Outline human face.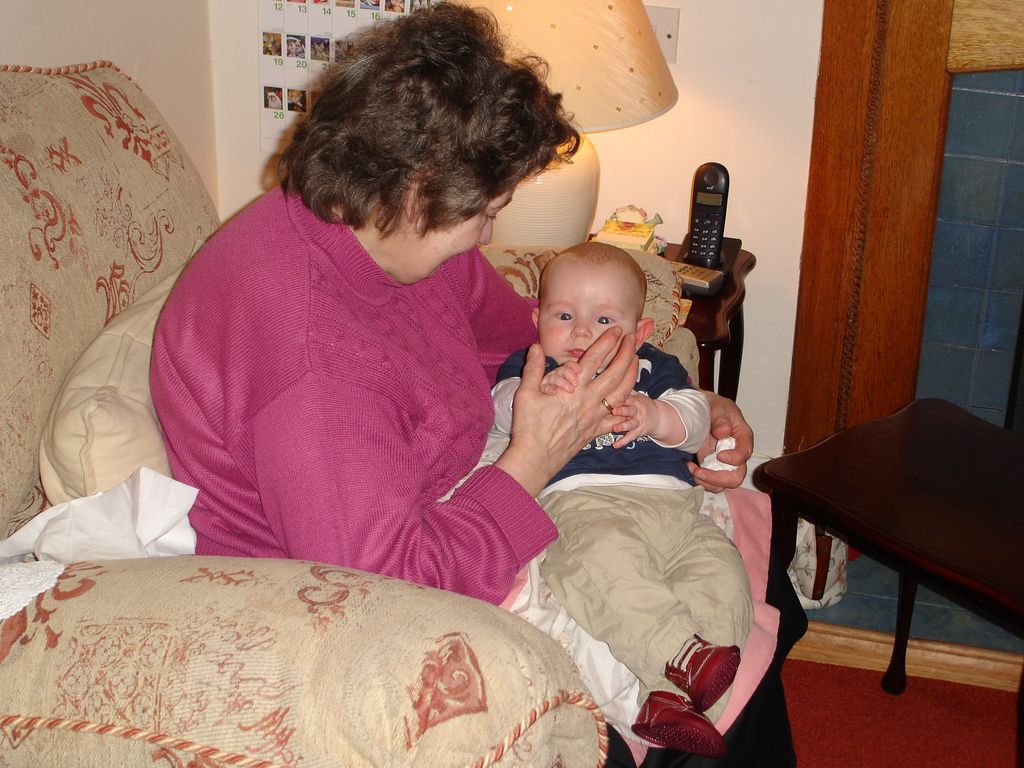
Outline: (539,269,639,365).
